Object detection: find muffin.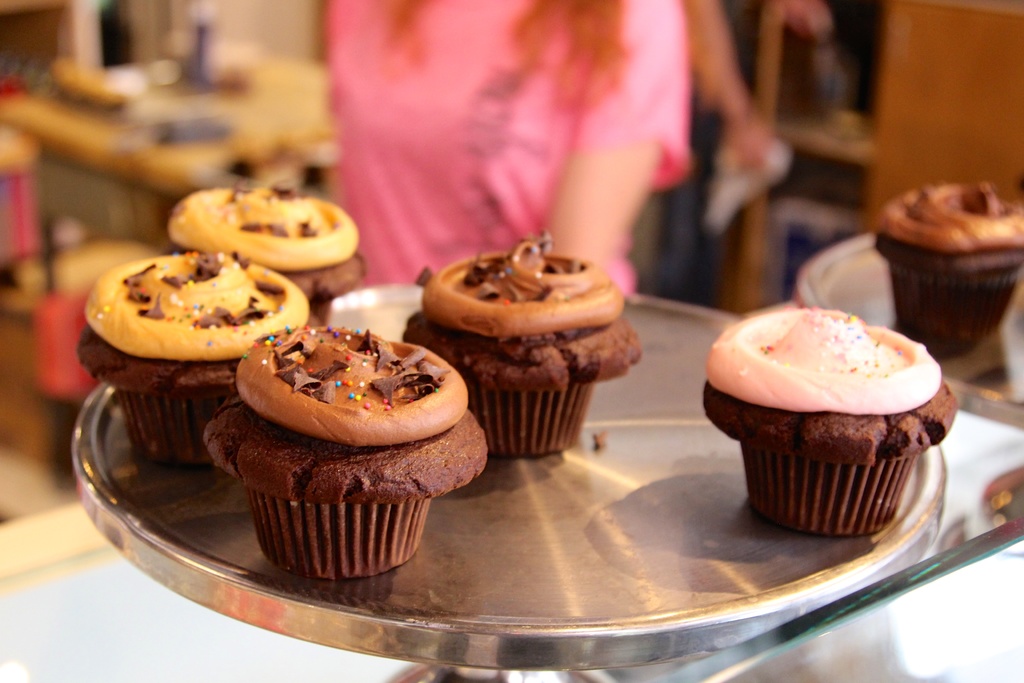
bbox=(160, 169, 371, 328).
